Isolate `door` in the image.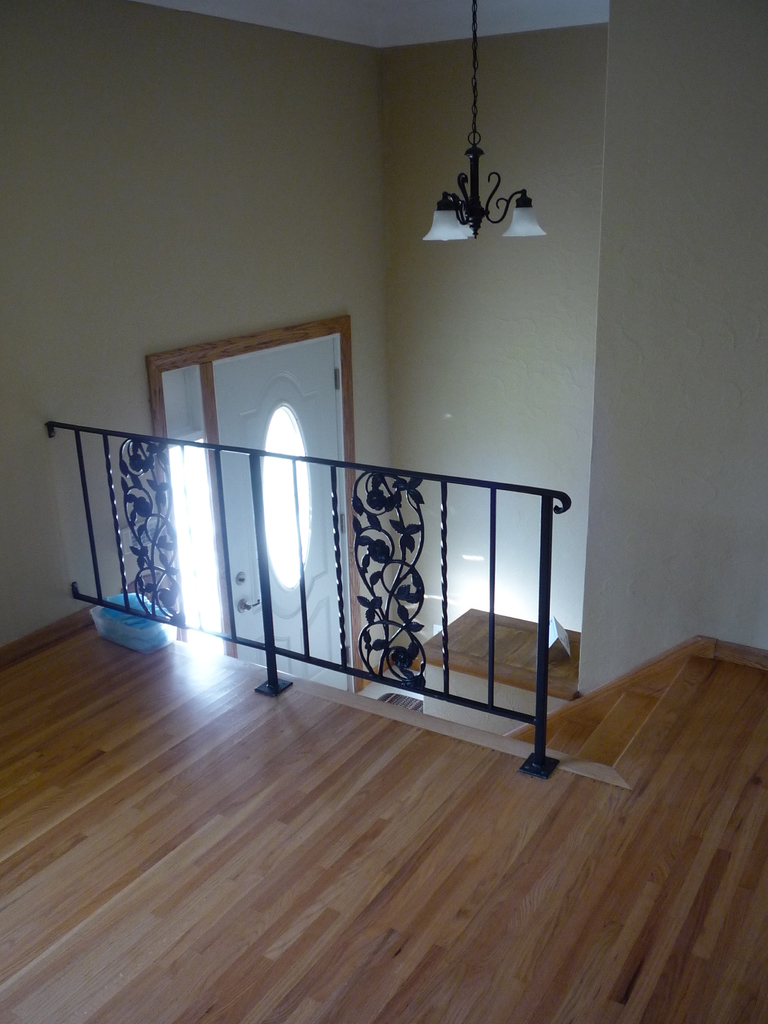
Isolated region: bbox(173, 297, 403, 710).
